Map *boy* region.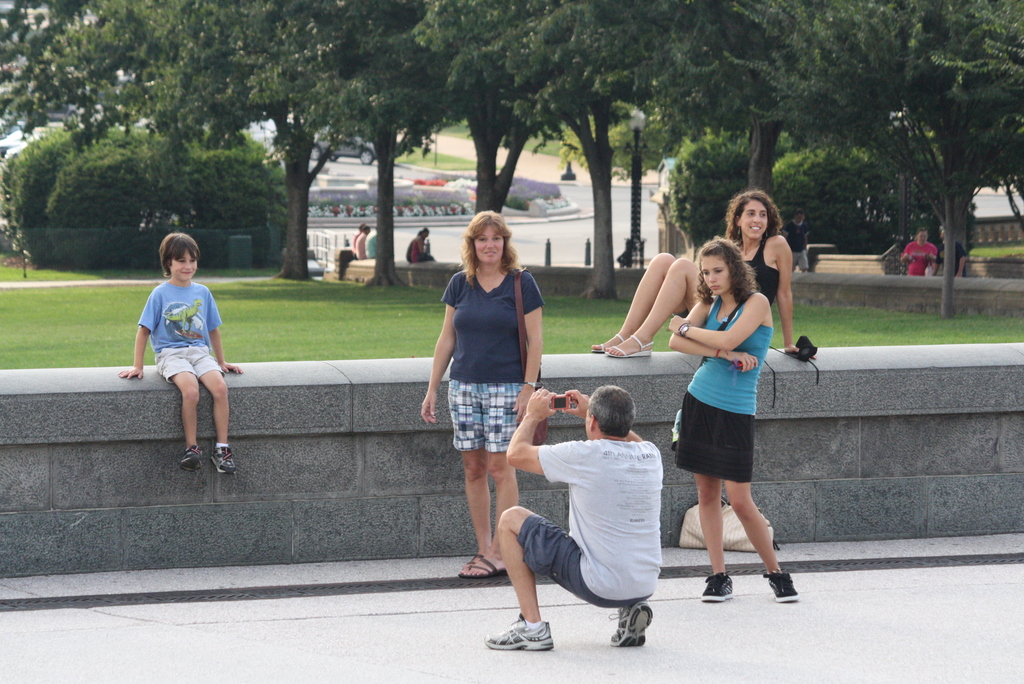
Mapped to bbox=(126, 246, 234, 478).
